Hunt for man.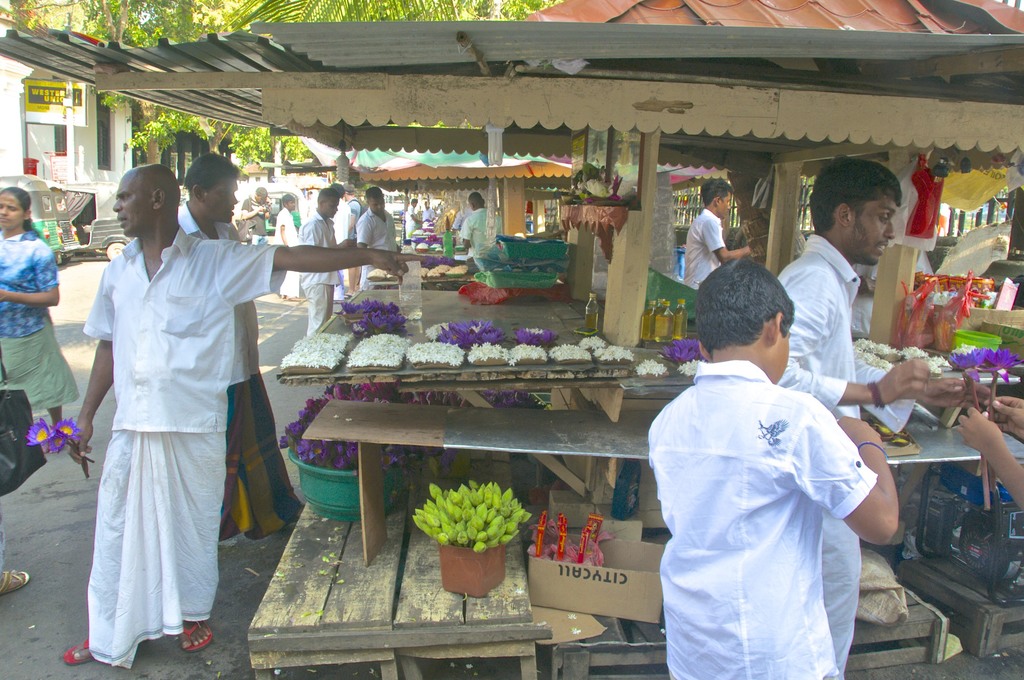
Hunted down at [171,153,307,542].
